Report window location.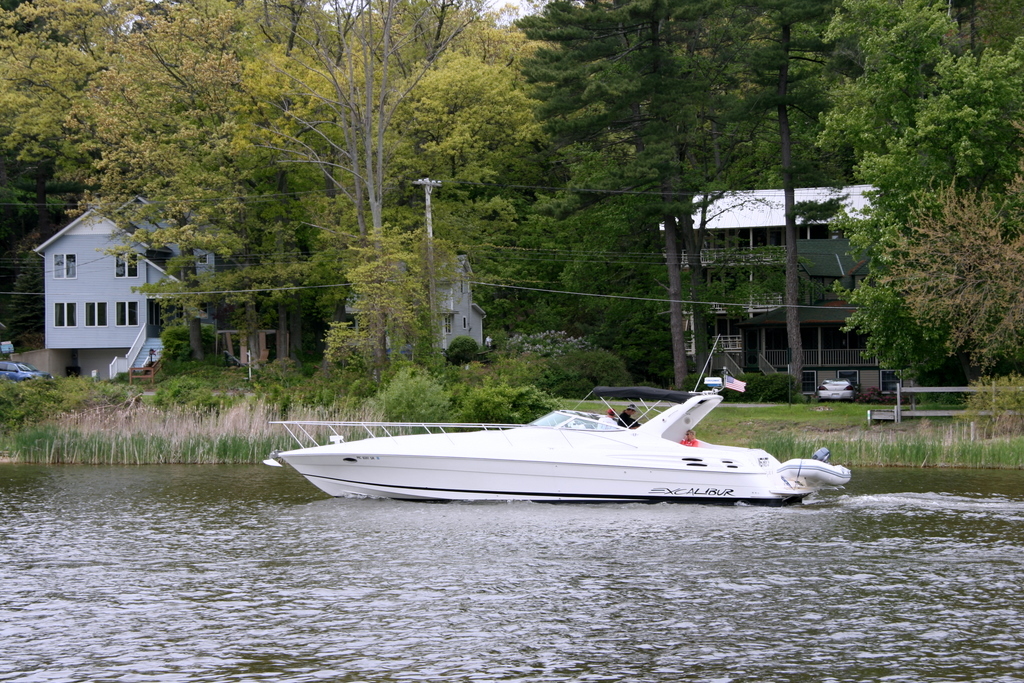
Report: {"left": 116, "top": 302, "right": 135, "bottom": 324}.
